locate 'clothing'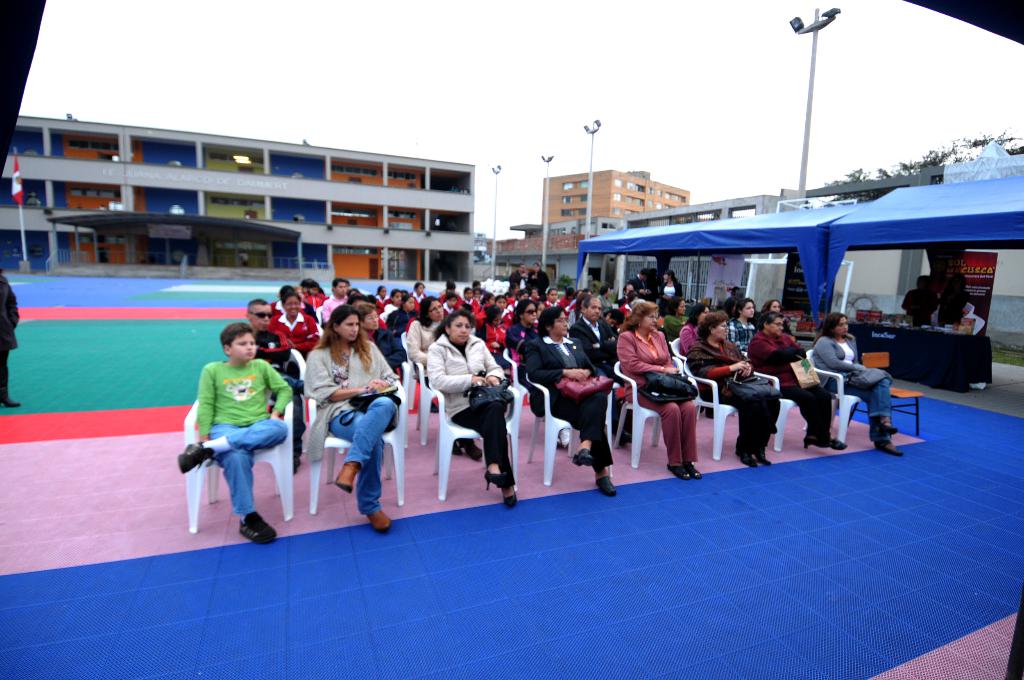
crop(0, 273, 20, 401)
